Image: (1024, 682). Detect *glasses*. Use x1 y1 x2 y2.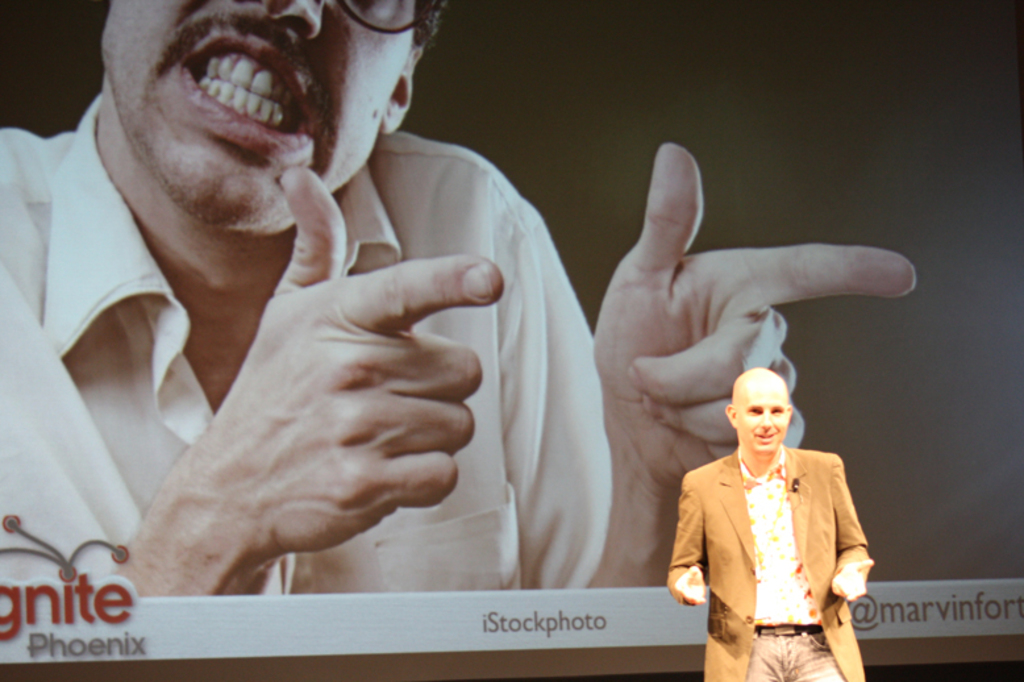
334 0 440 33.
